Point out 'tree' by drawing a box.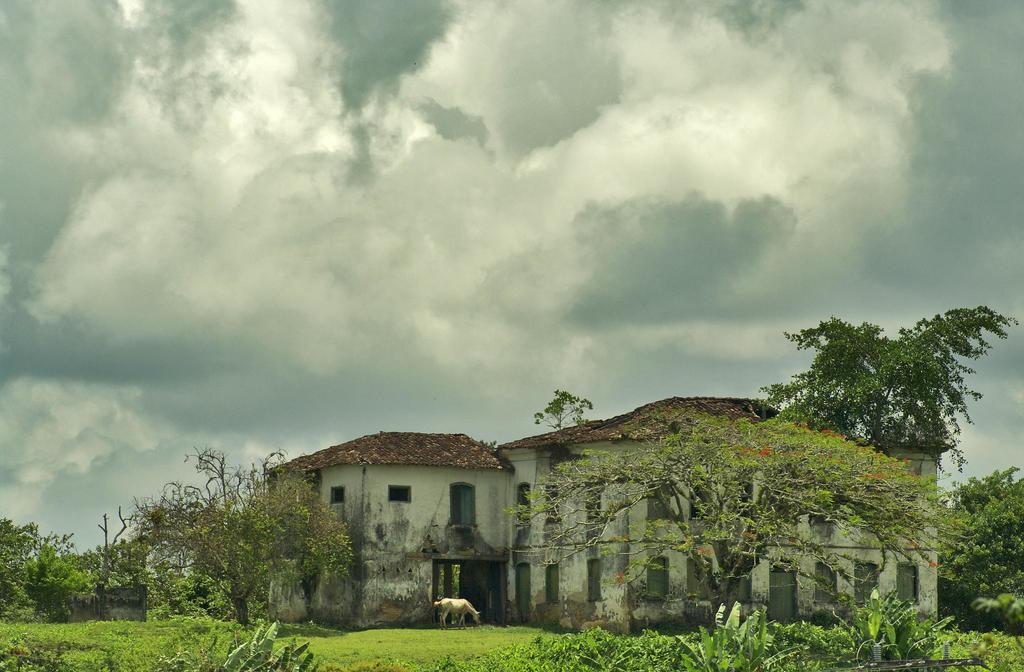
<region>780, 307, 1002, 477</region>.
